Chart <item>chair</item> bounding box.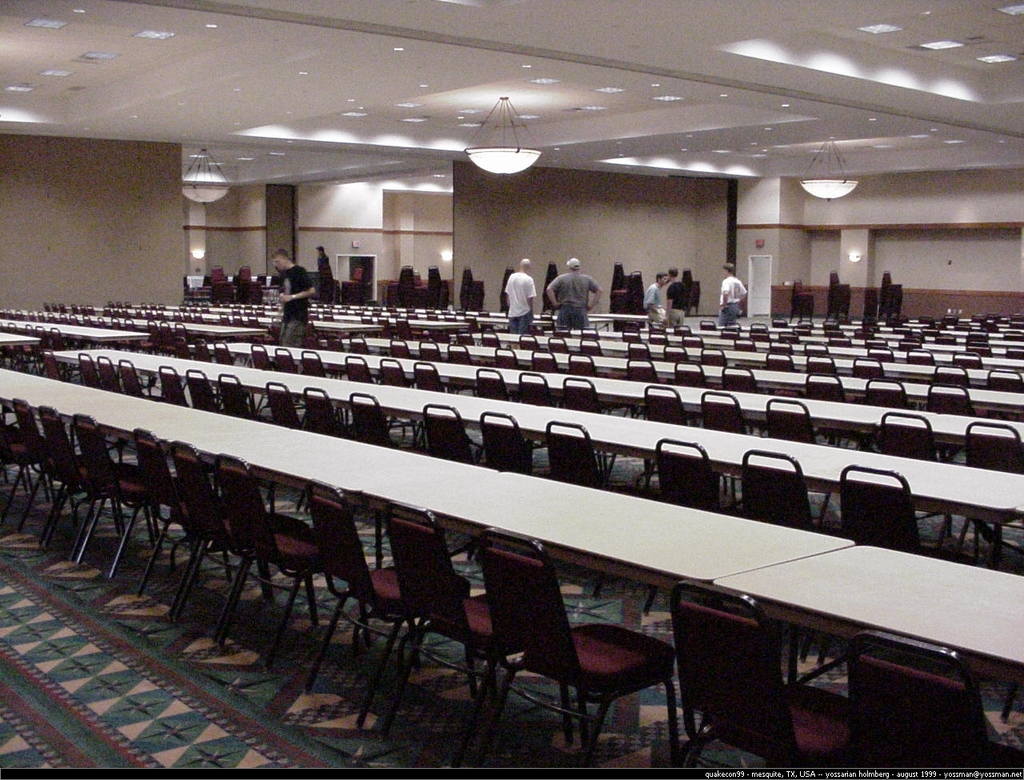
Charted: box=[121, 355, 148, 390].
